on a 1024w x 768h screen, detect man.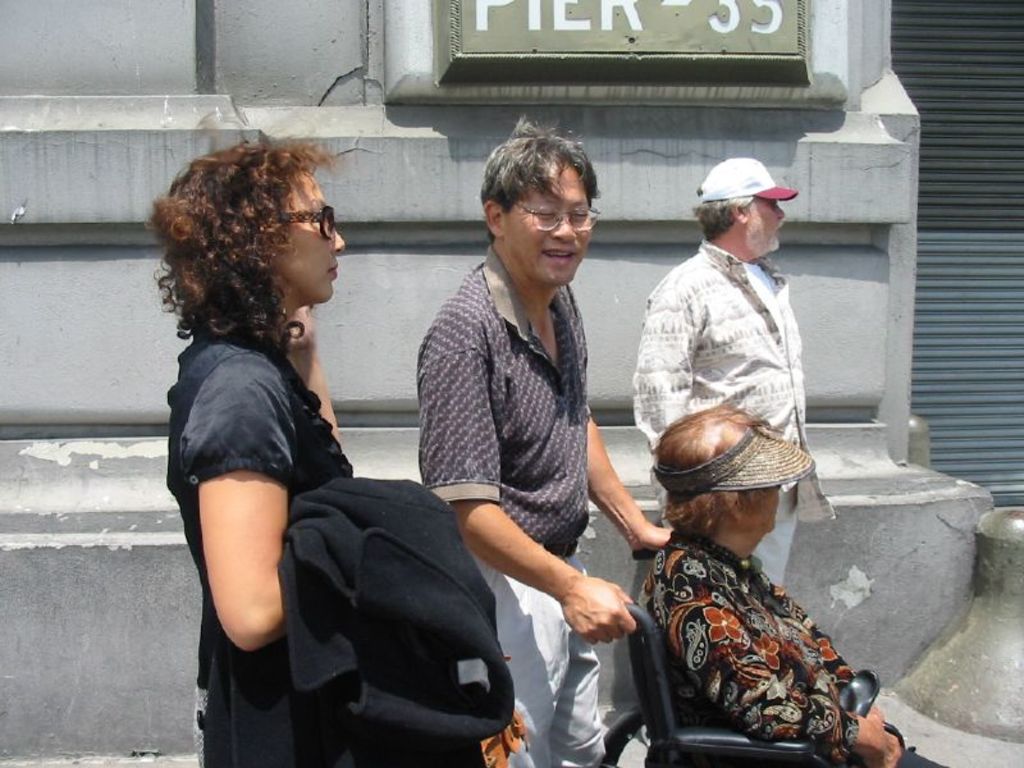
bbox=[419, 115, 675, 767].
